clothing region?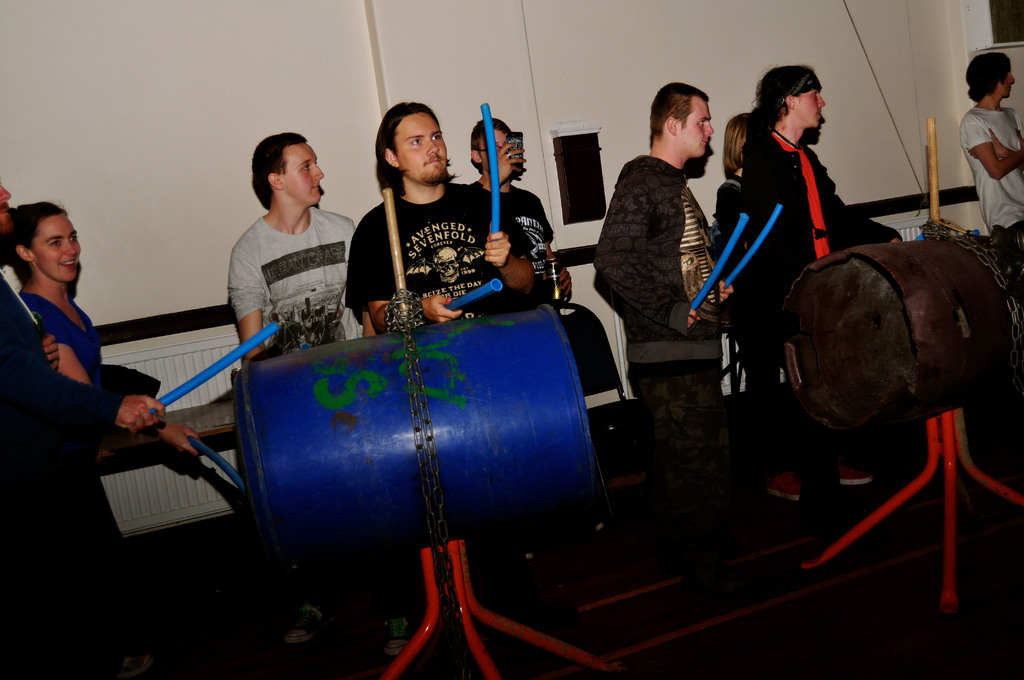
[0,268,124,641]
